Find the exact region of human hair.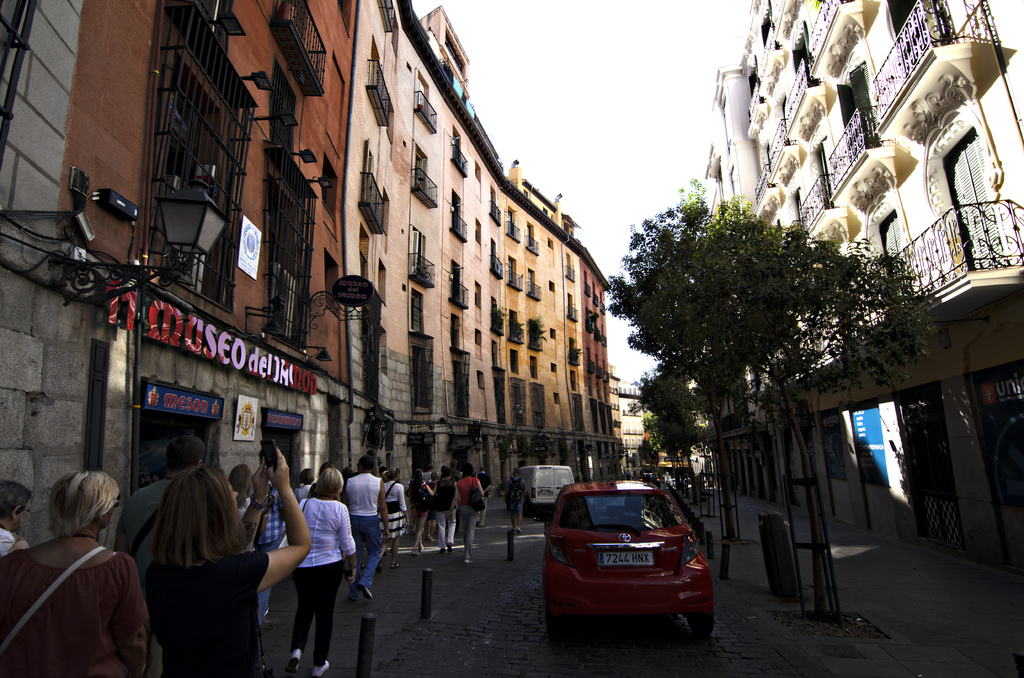
Exact region: pyautogui.locateOnScreen(152, 469, 255, 572).
